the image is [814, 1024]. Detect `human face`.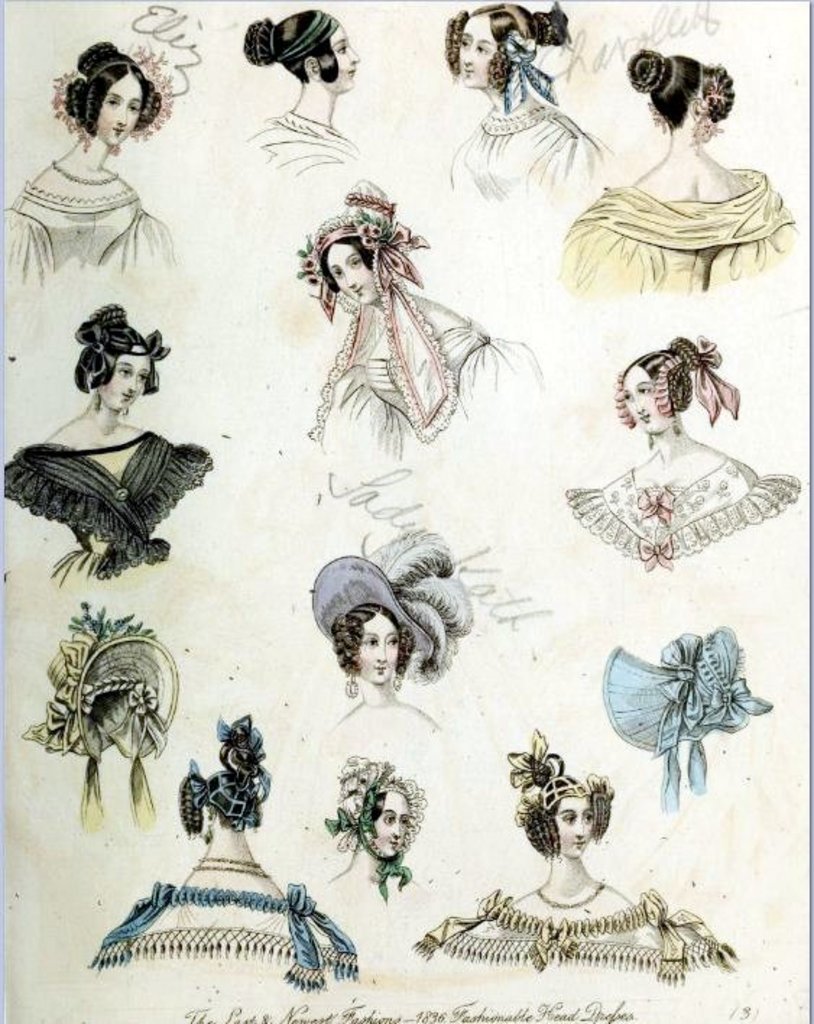
Detection: box(95, 344, 150, 418).
